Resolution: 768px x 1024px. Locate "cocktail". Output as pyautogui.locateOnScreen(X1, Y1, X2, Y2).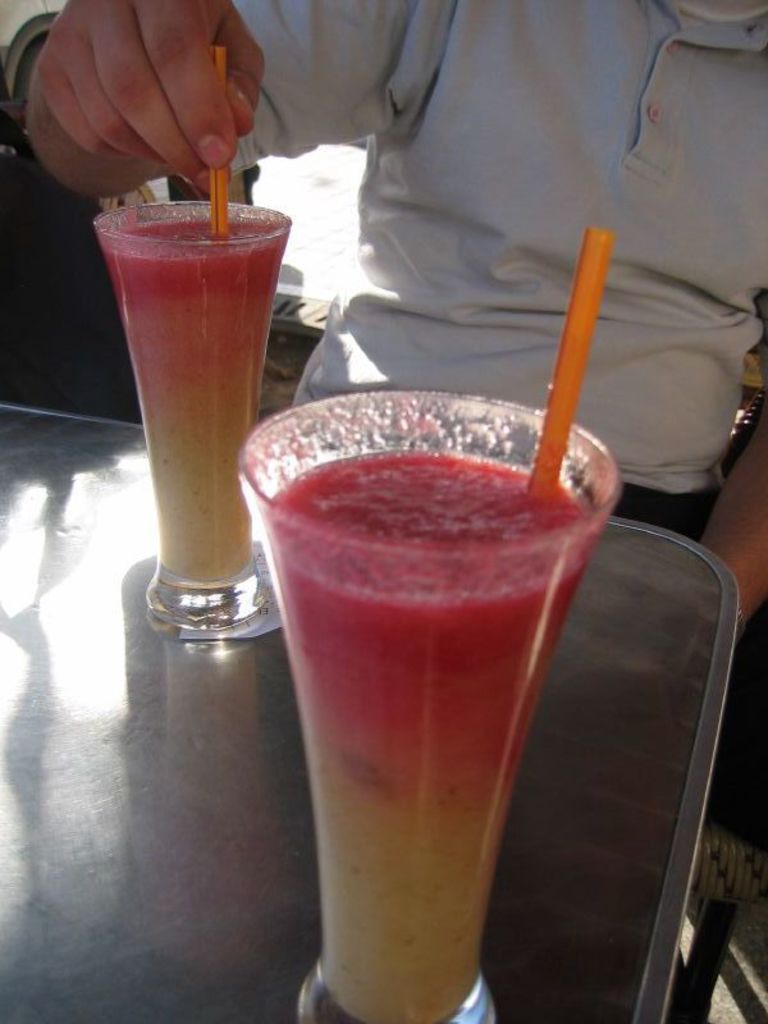
pyautogui.locateOnScreen(230, 390, 618, 1023).
